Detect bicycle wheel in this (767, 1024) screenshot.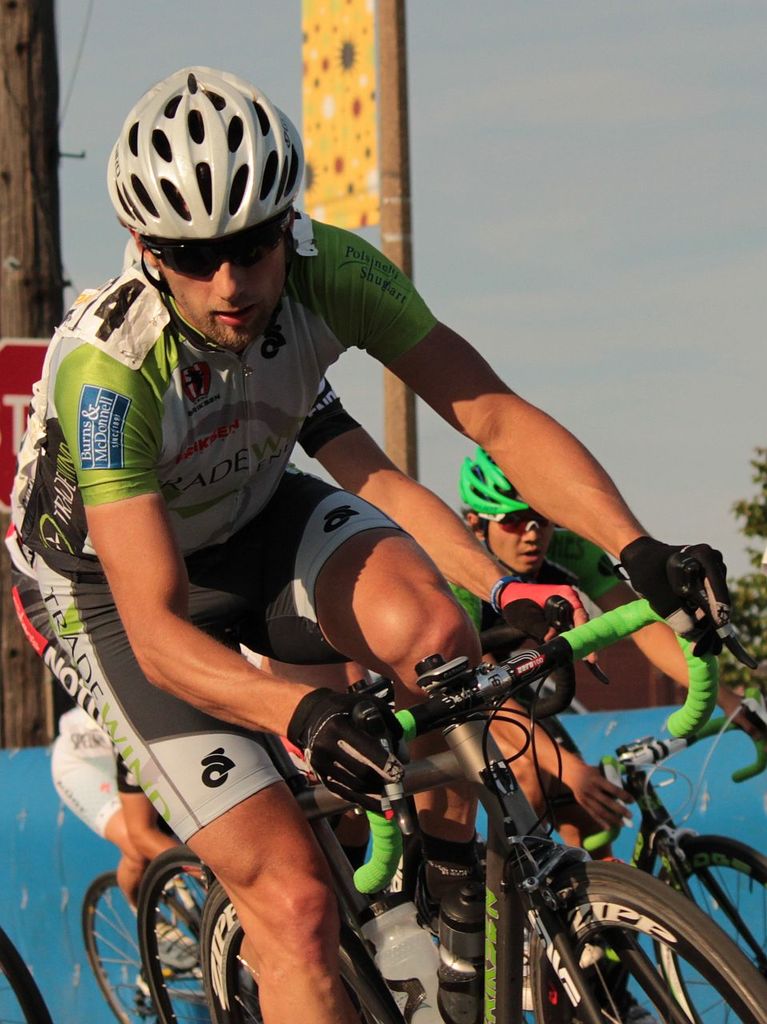
Detection: (left=646, top=829, right=766, bottom=1023).
